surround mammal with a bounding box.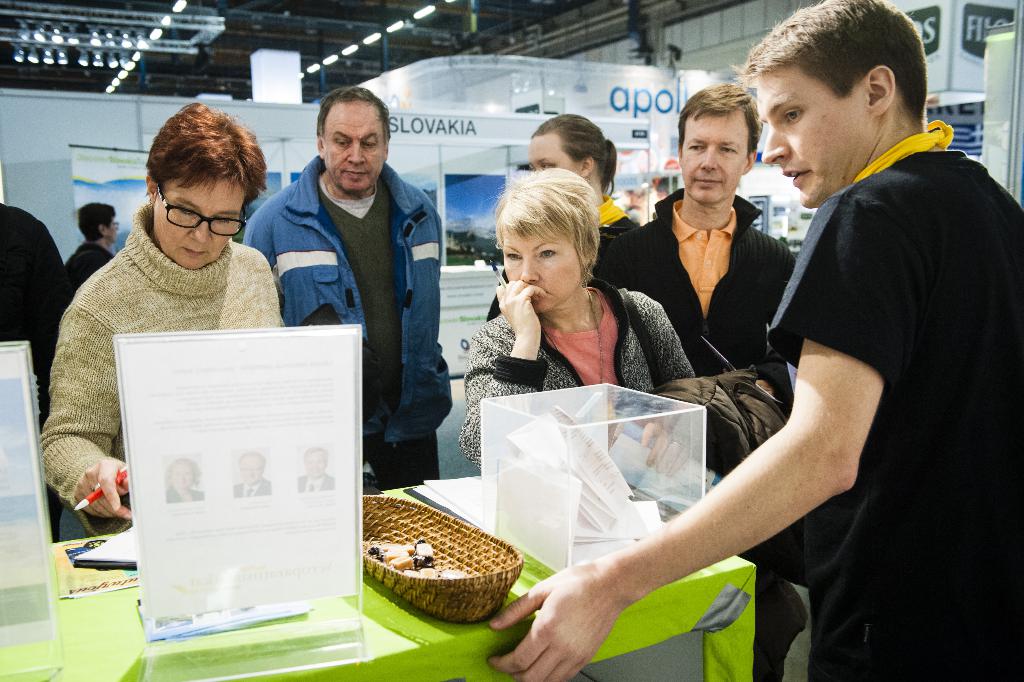
486, 113, 636, 321.
